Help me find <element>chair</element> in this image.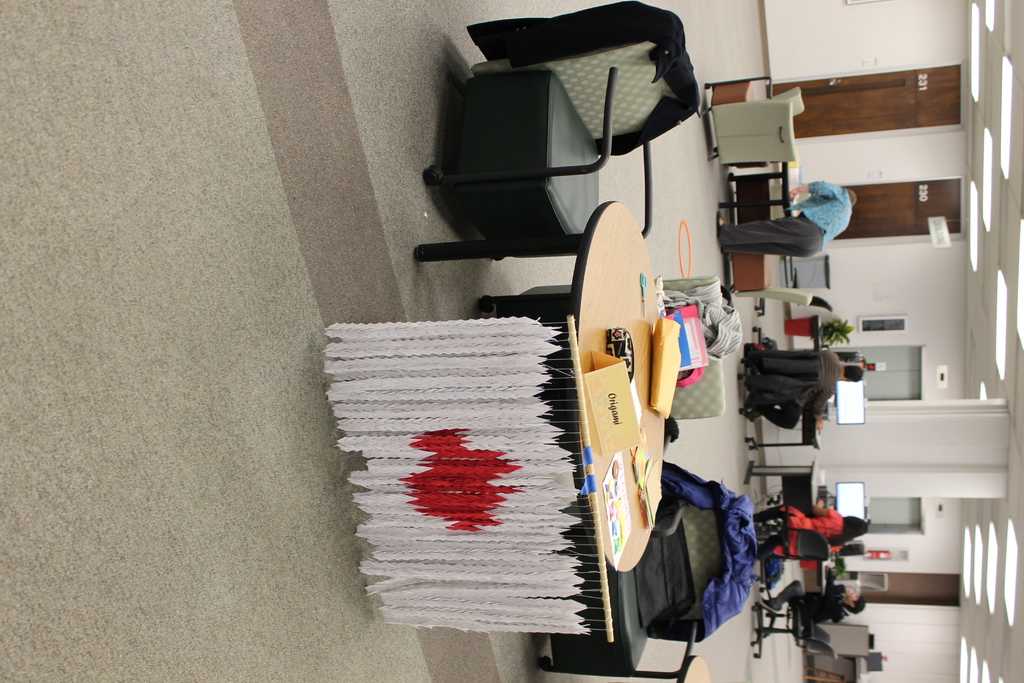
Found it: detection(745, 580, 837, 645).
